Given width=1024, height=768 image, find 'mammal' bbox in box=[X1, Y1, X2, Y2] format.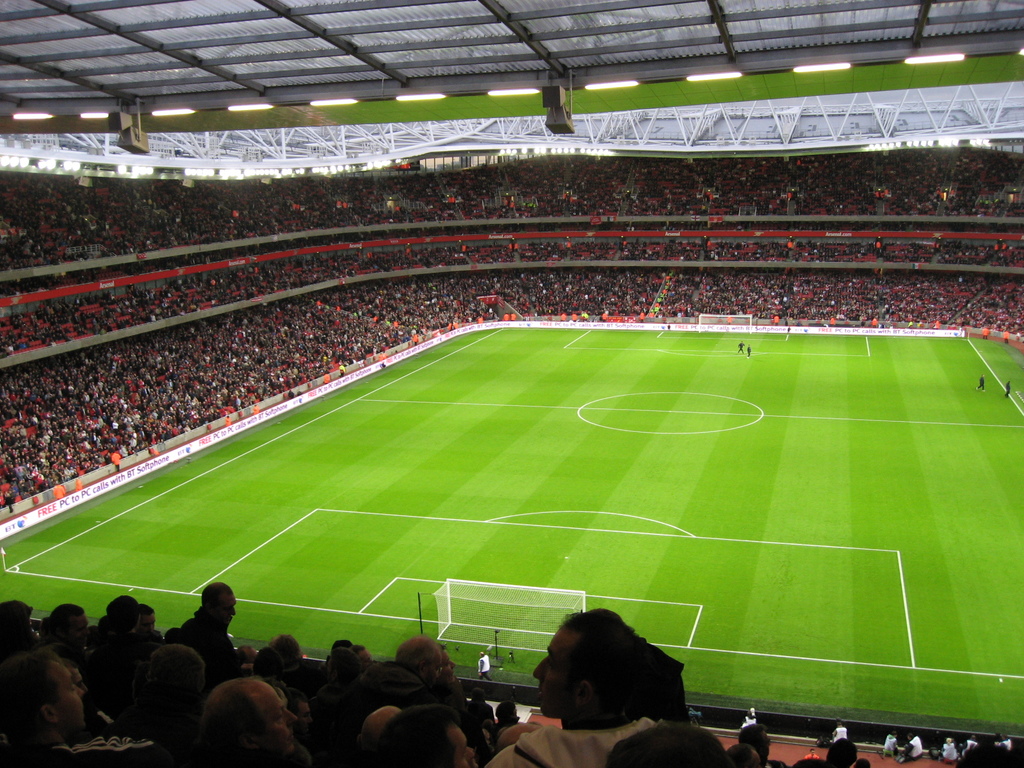
box=[743, 345, 752, 358].
